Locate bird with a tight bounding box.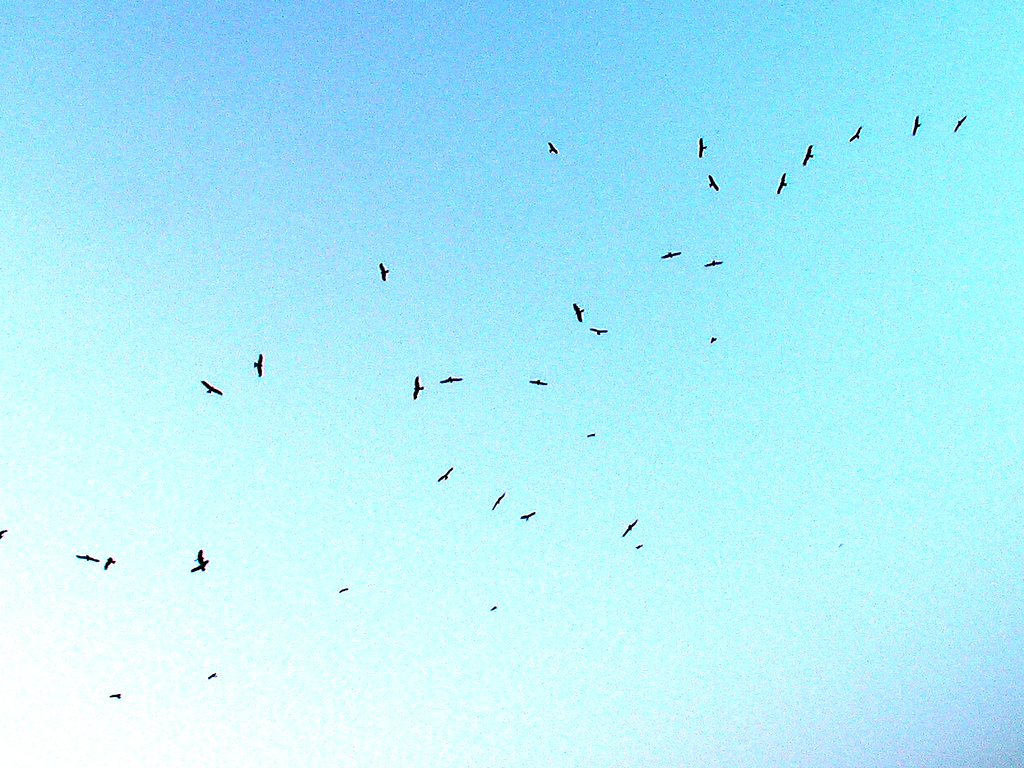
633:543:641:549.
